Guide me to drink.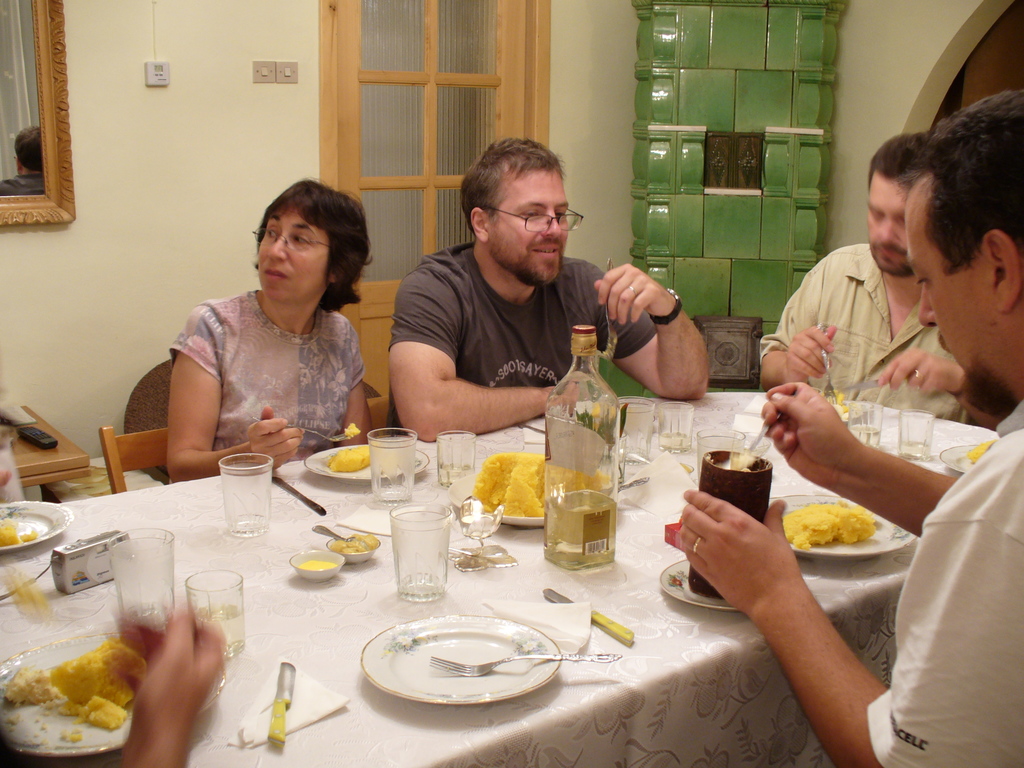
Guidance: (383,506,451,612).
